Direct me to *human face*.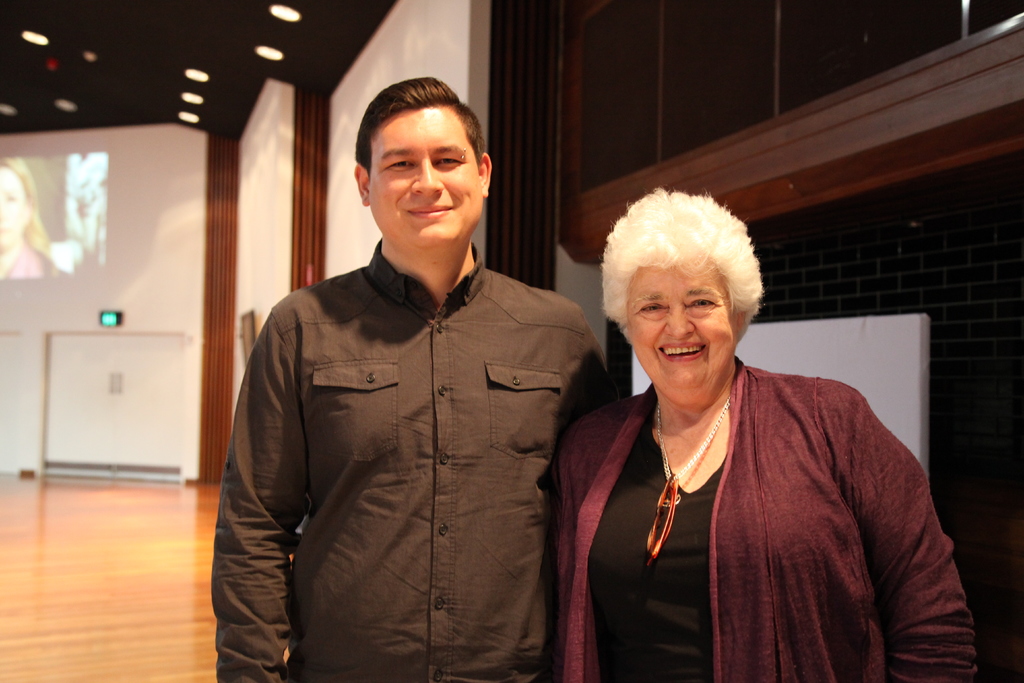
Direction: x1=625, y1=260, x2=733, y2=397.
